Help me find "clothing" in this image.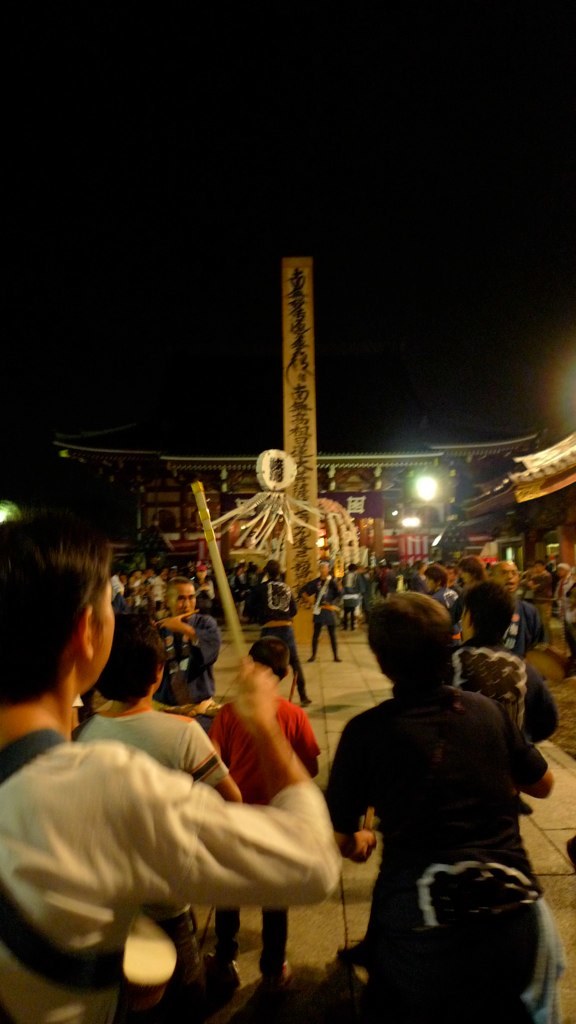
Found it: 324/682/549/893.
